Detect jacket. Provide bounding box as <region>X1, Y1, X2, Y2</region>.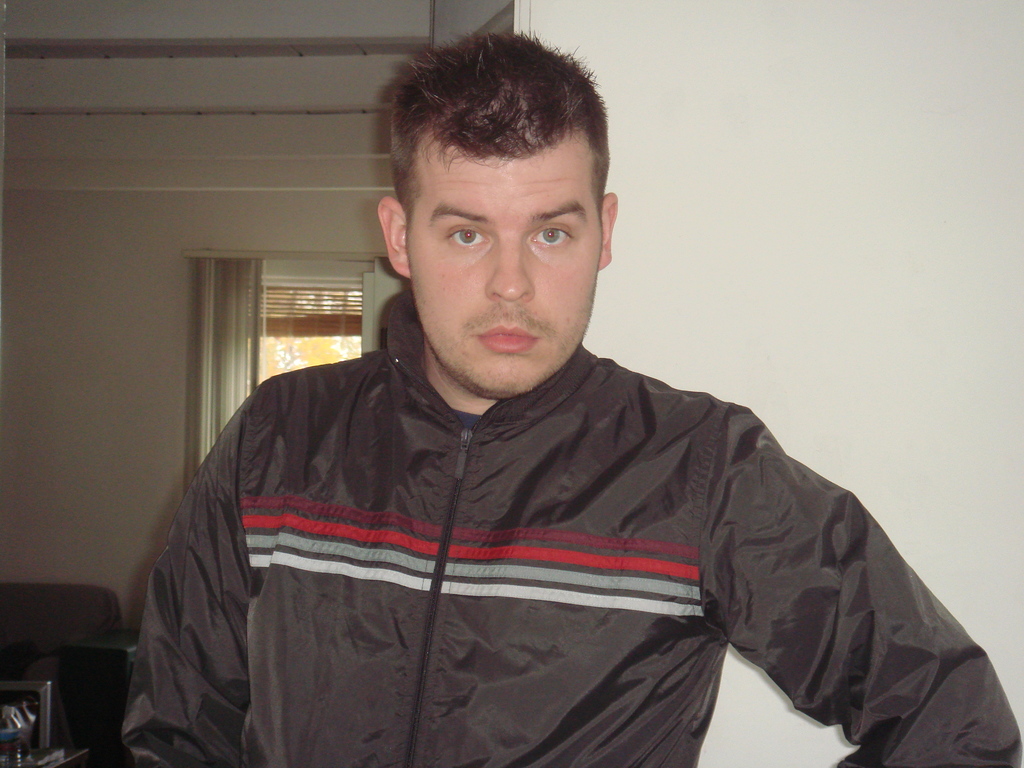
<region>82, 177, 989, 755</region>.
